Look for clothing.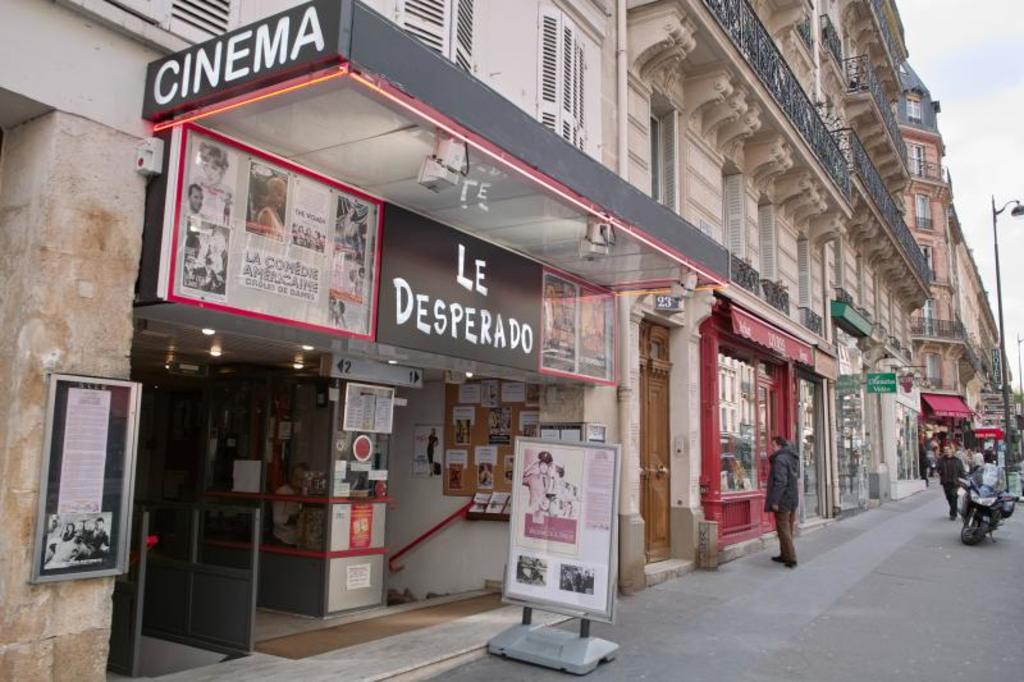
Found: [left=768, top=440, right=805, bottom=567].
